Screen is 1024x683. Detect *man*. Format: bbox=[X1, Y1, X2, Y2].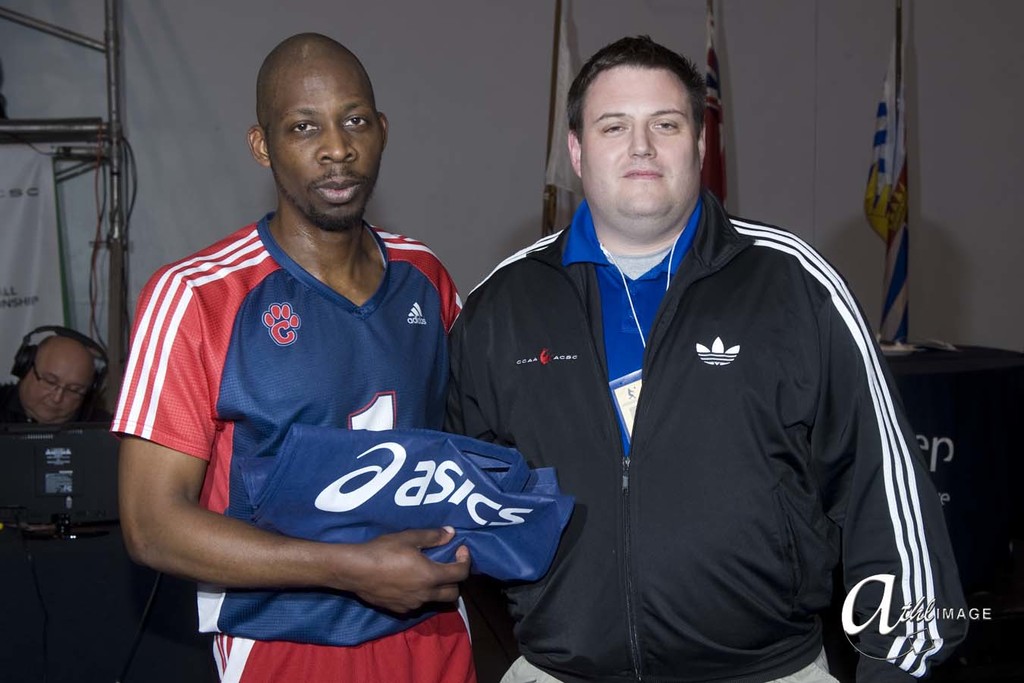
bbox=[0, 322, 206, 682].
